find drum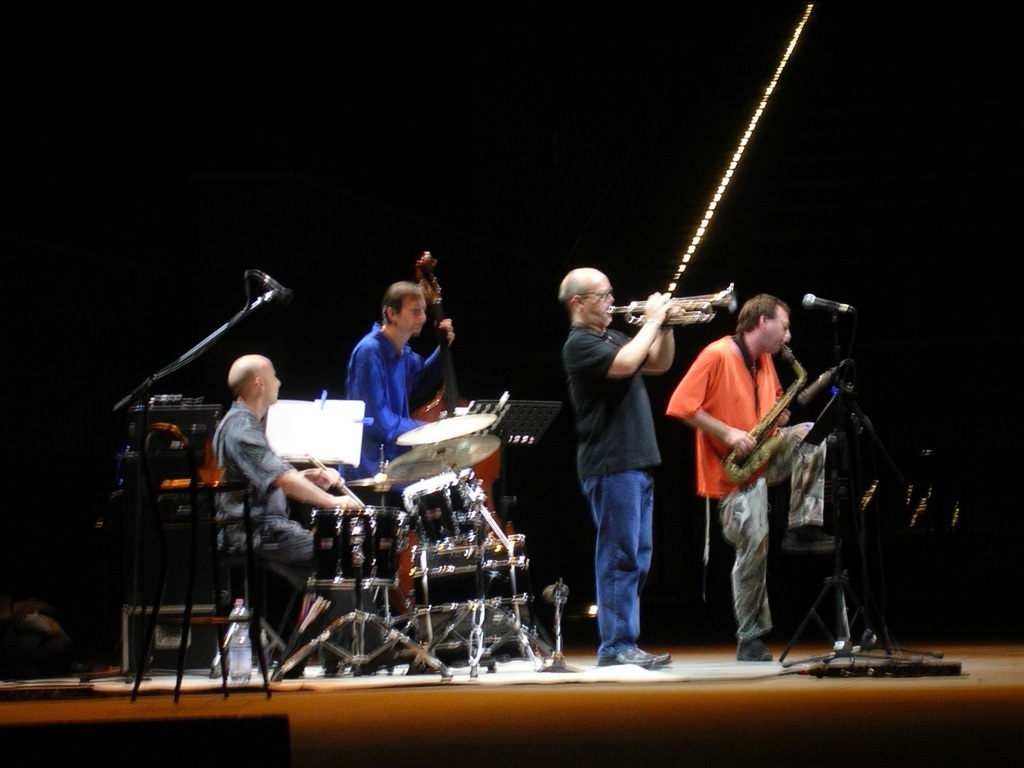
(476, 532, 531, 605)
